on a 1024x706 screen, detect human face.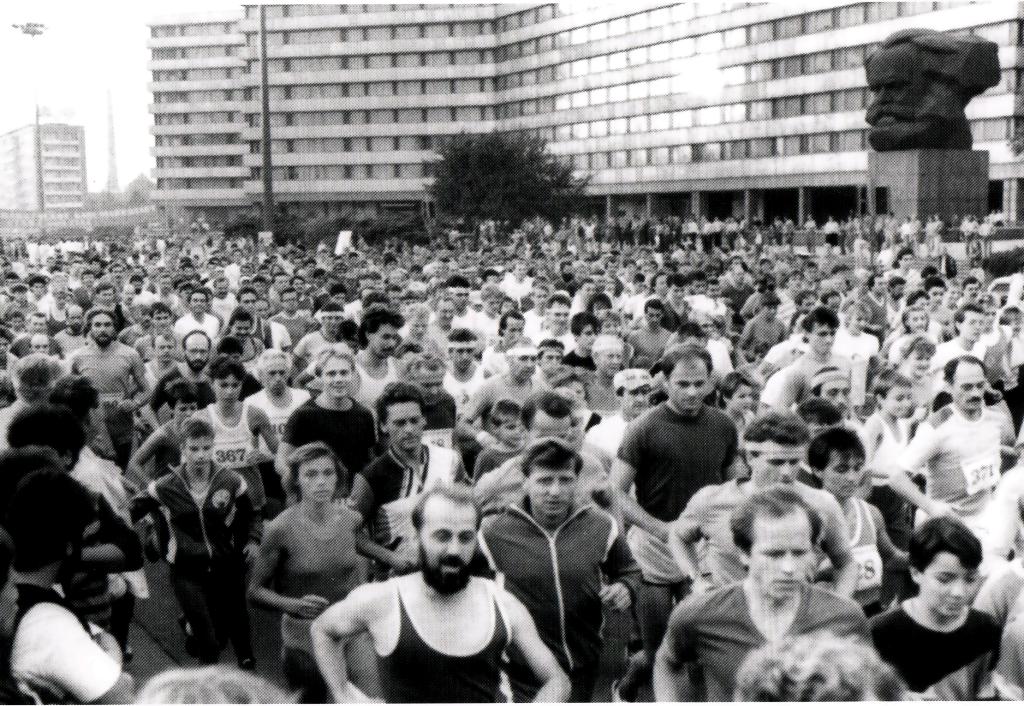
detection(505, 316, 524, 344).
